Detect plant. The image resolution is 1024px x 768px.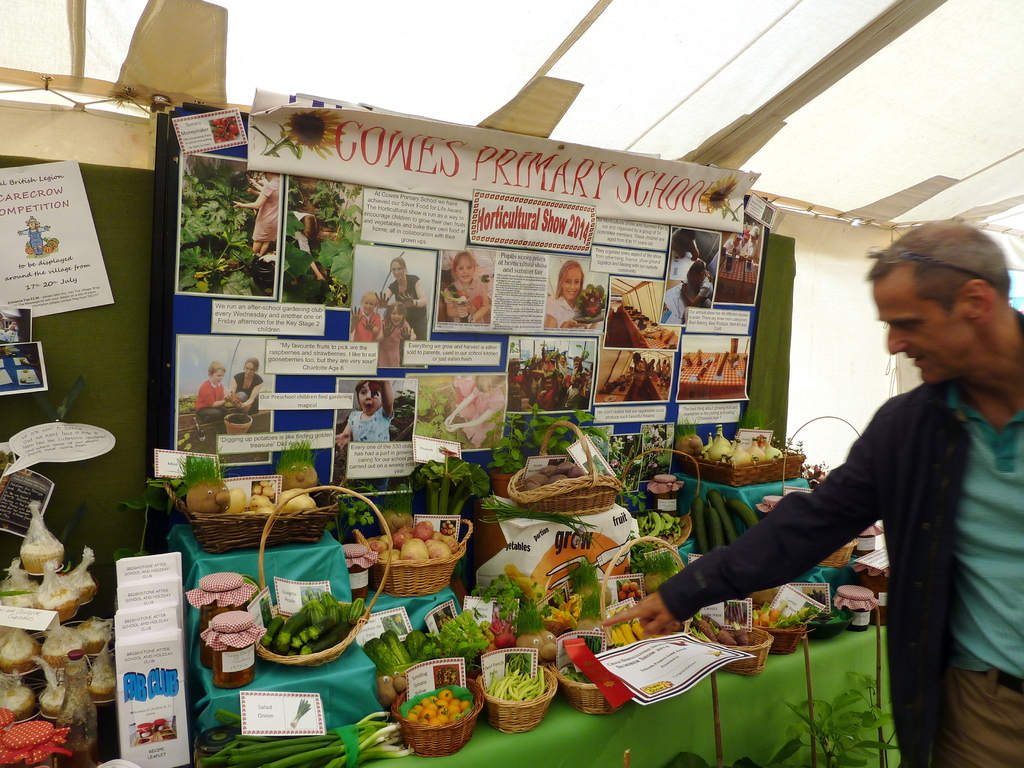
Rect(659, 753, 710, 767).
